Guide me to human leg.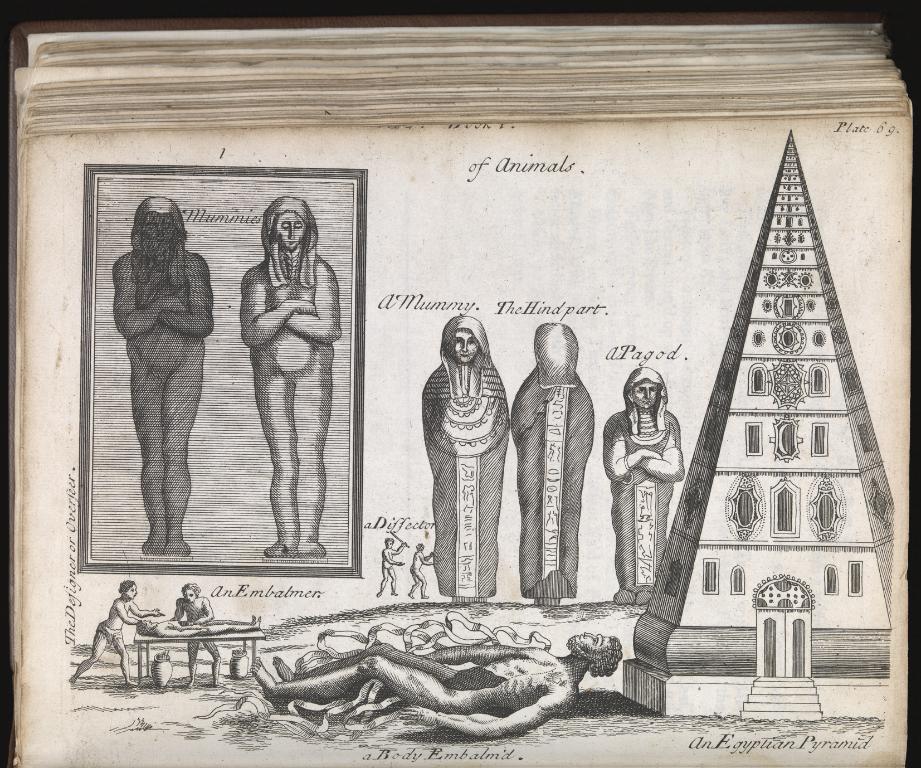
Guidance: [610,476,638,610].
